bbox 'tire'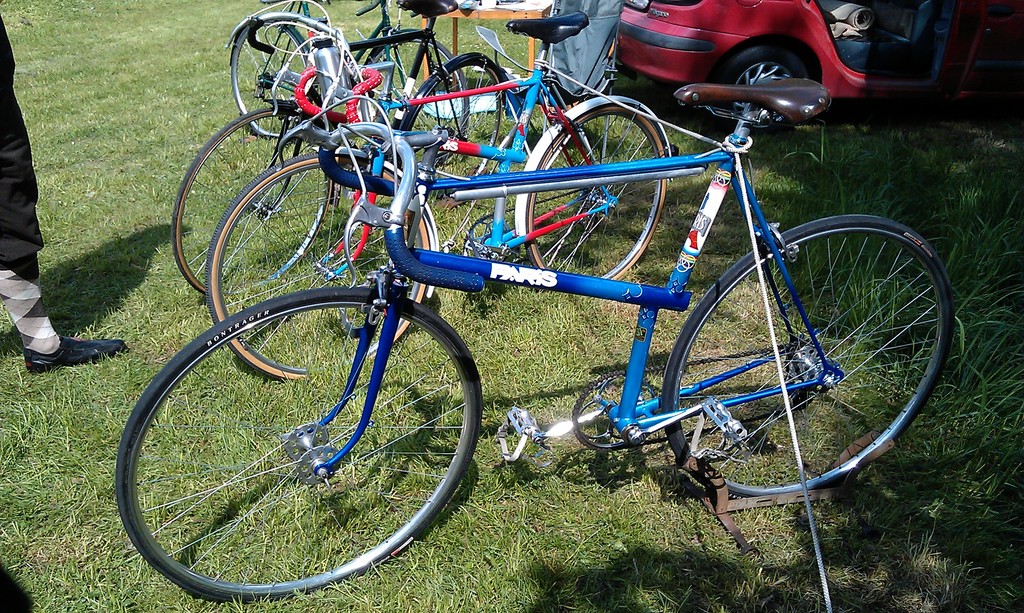
(x1=360, y1=36, x2=468, y2=166)
